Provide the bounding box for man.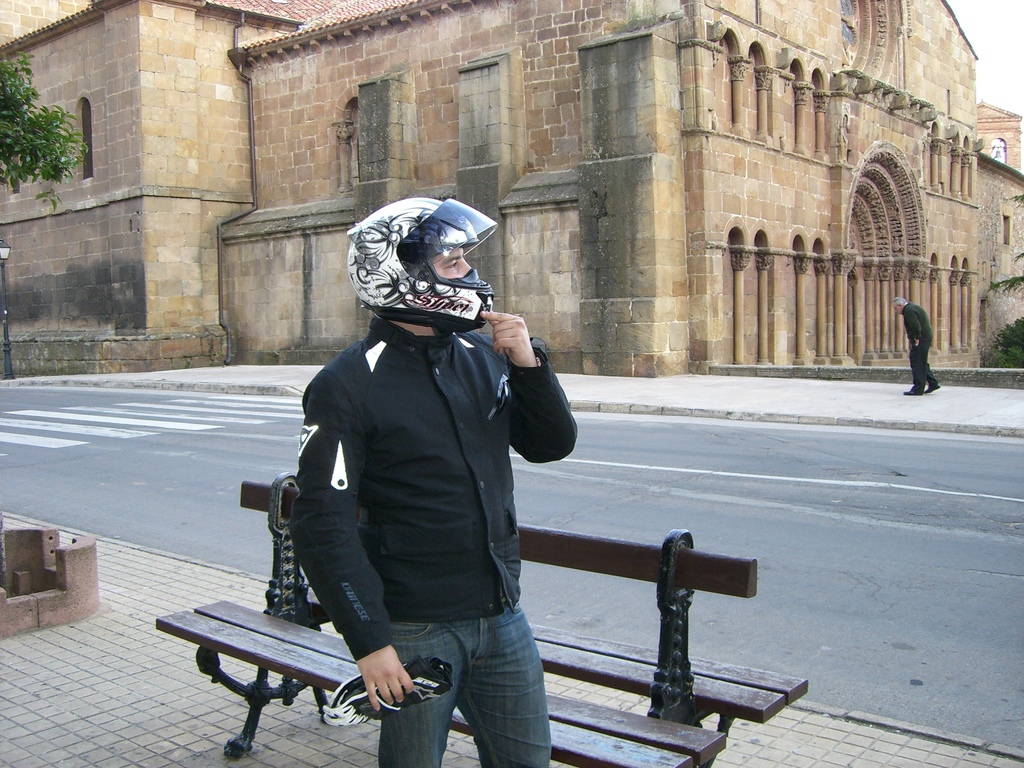
bbox(287, 196, 579, 767).
